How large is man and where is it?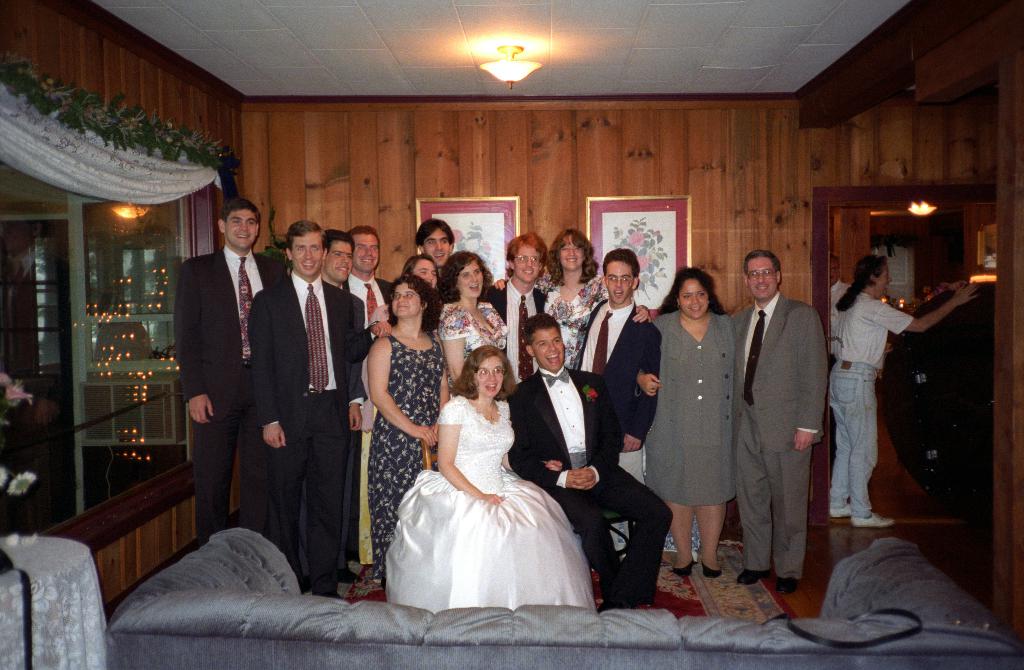
Bounding box: <box>245,217,356,597</box>.
